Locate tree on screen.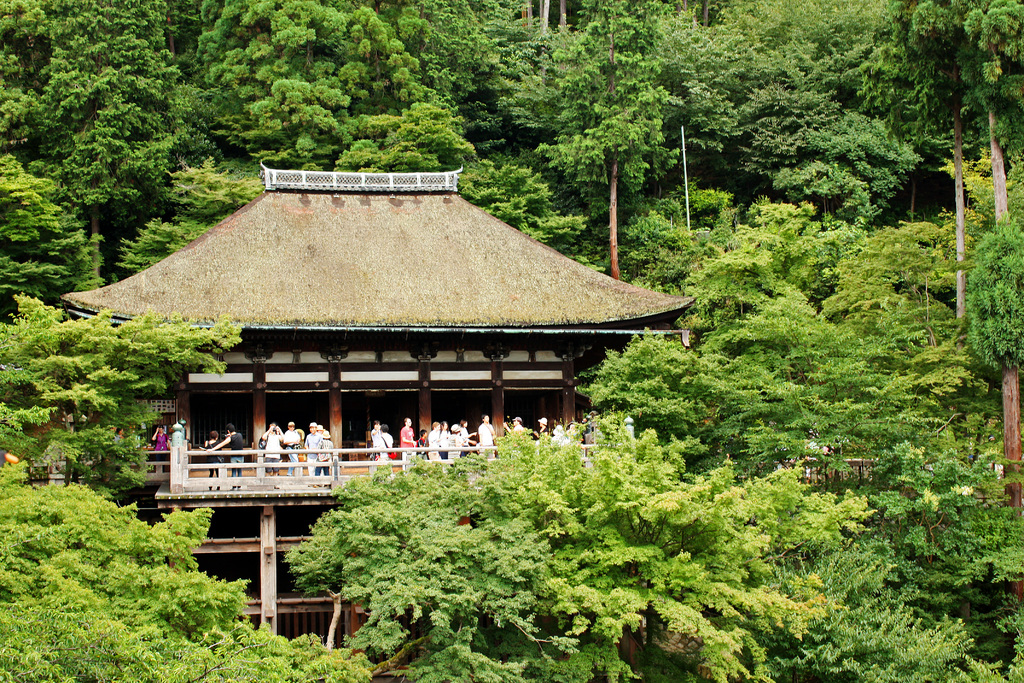
On screen at select_region(0, 293, 248, 506).
